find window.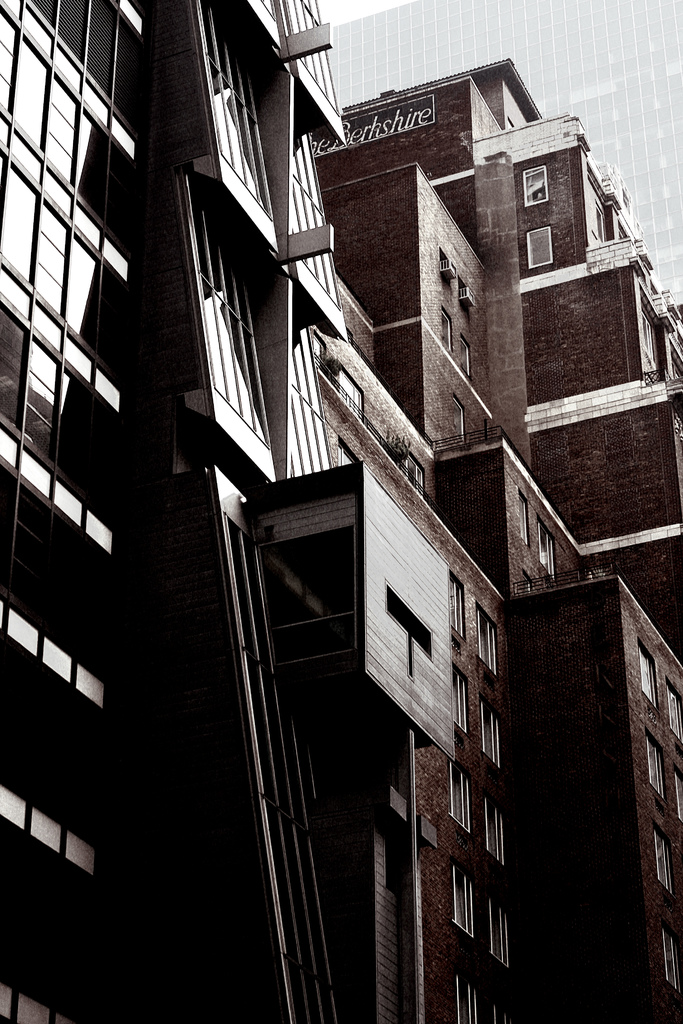
bbox=(665, 676, 682, 744).
